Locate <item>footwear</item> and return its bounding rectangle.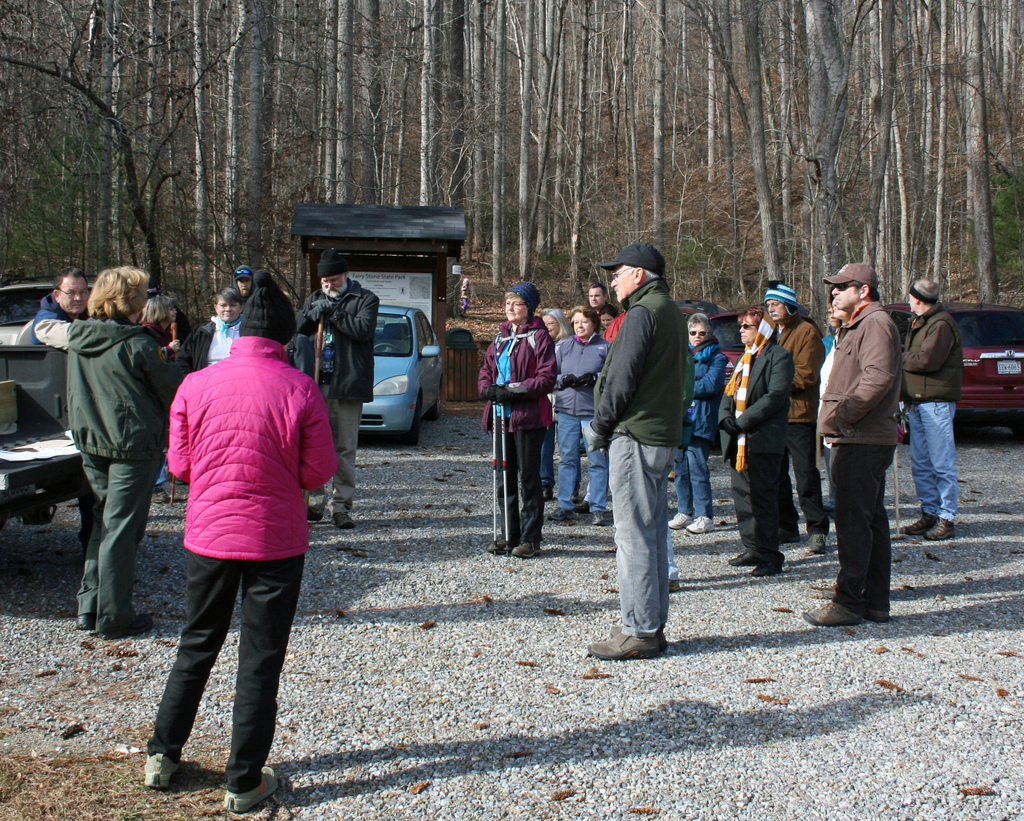
bbox=(802, 598, 866, 626).
